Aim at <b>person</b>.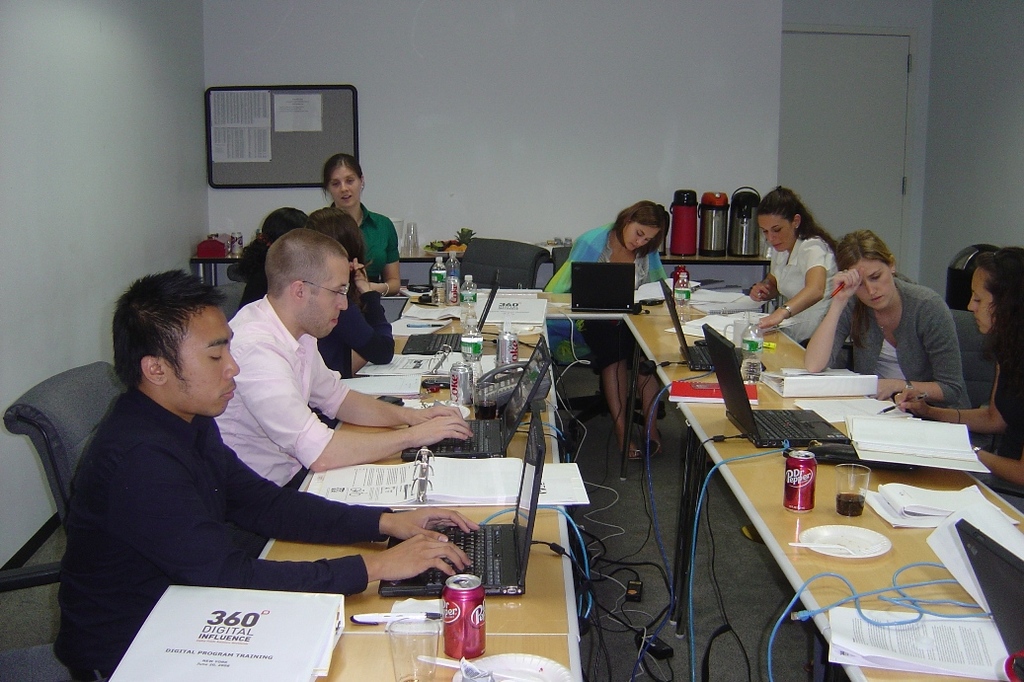
Aimed at box(239, 208, 397, 381).
